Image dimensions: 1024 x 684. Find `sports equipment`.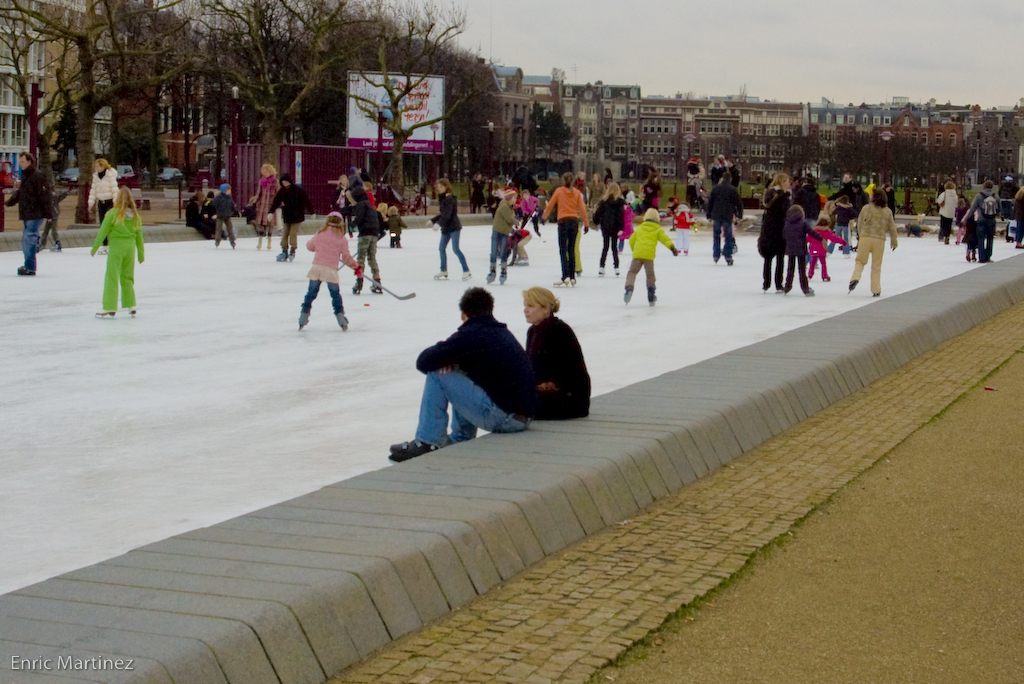
622 294 631 304.
